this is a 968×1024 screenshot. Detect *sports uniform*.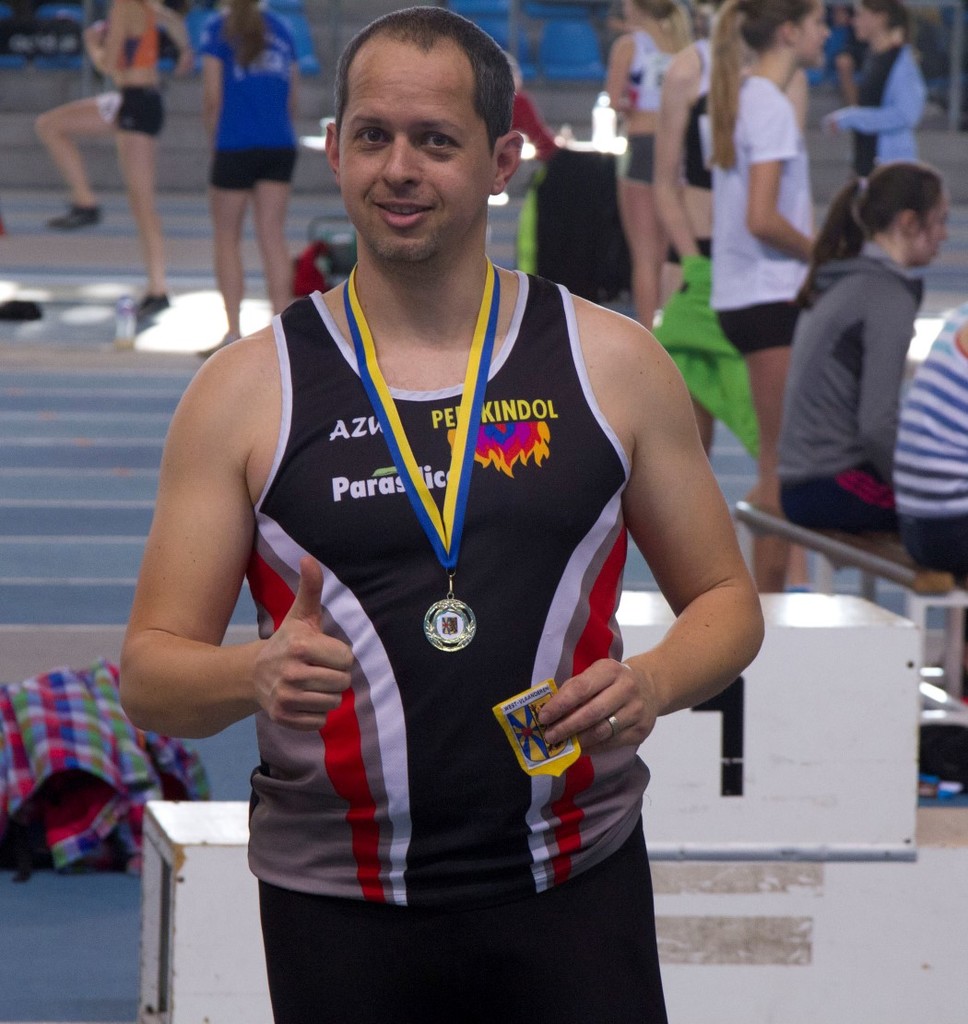
{"left": 96, "top": 0, "right": 183, "bottom": 143}.
